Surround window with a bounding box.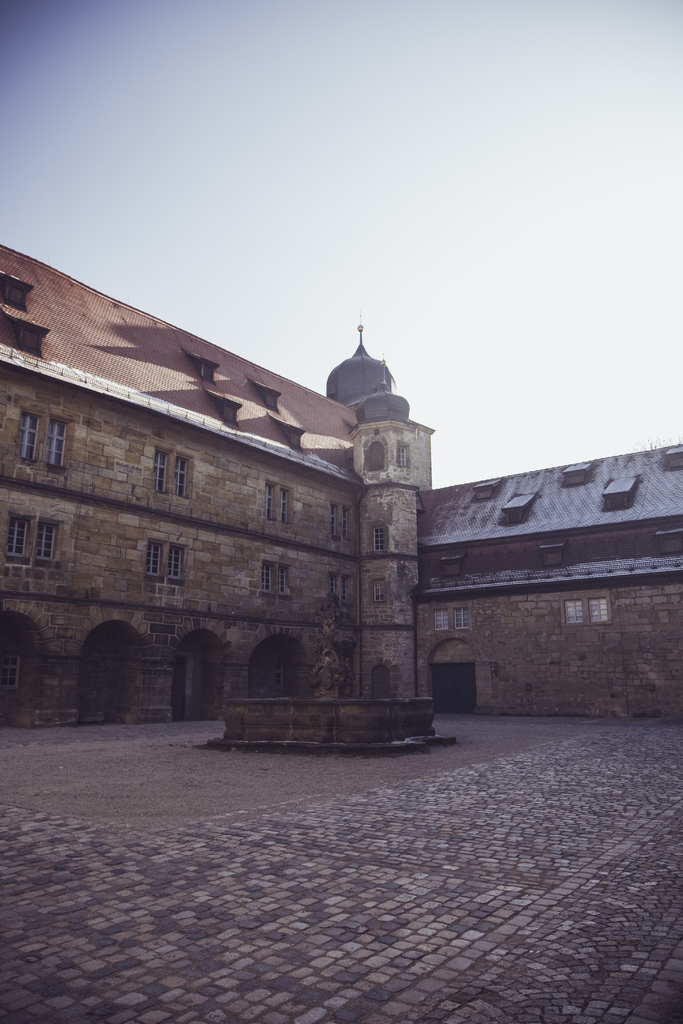
crop(325, 570, 352, 608).
